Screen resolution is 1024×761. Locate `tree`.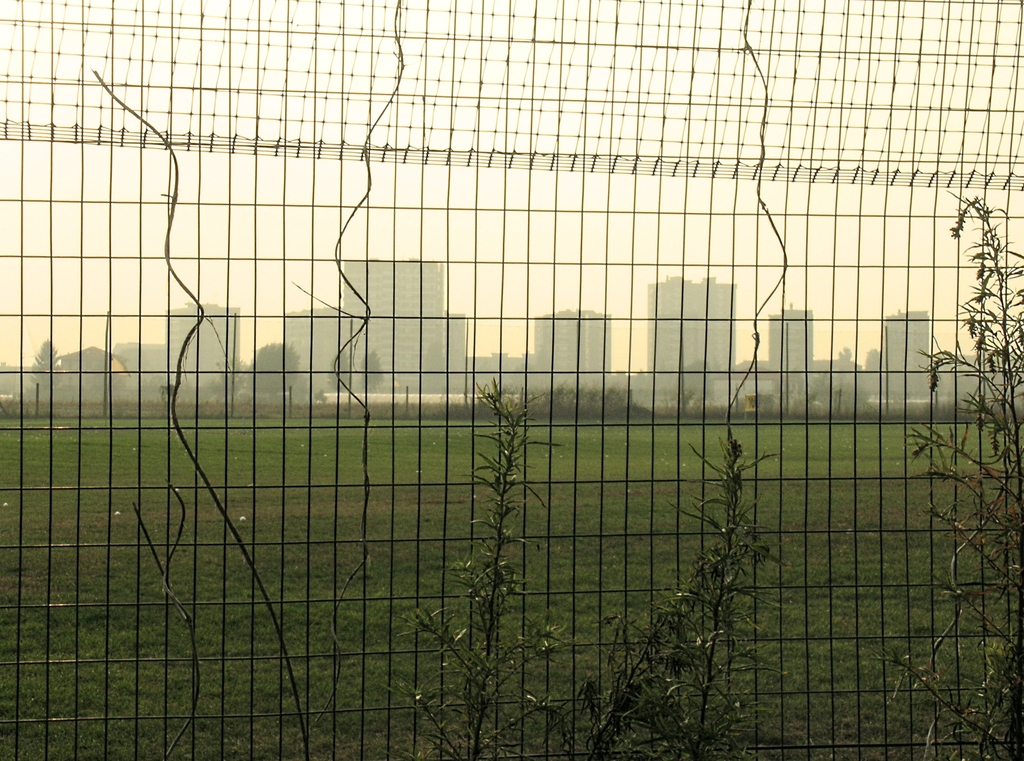
box=[323, 344, 349, 392].
